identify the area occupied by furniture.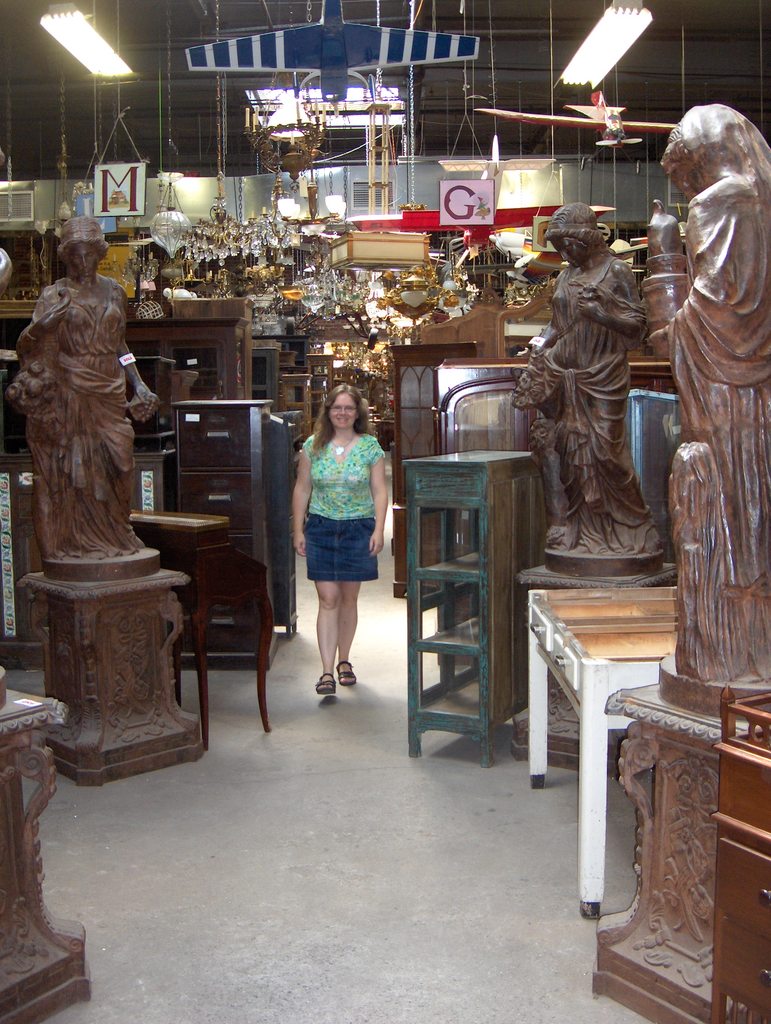
Area: x1=432 y1=361 x2=672 y2=695.
